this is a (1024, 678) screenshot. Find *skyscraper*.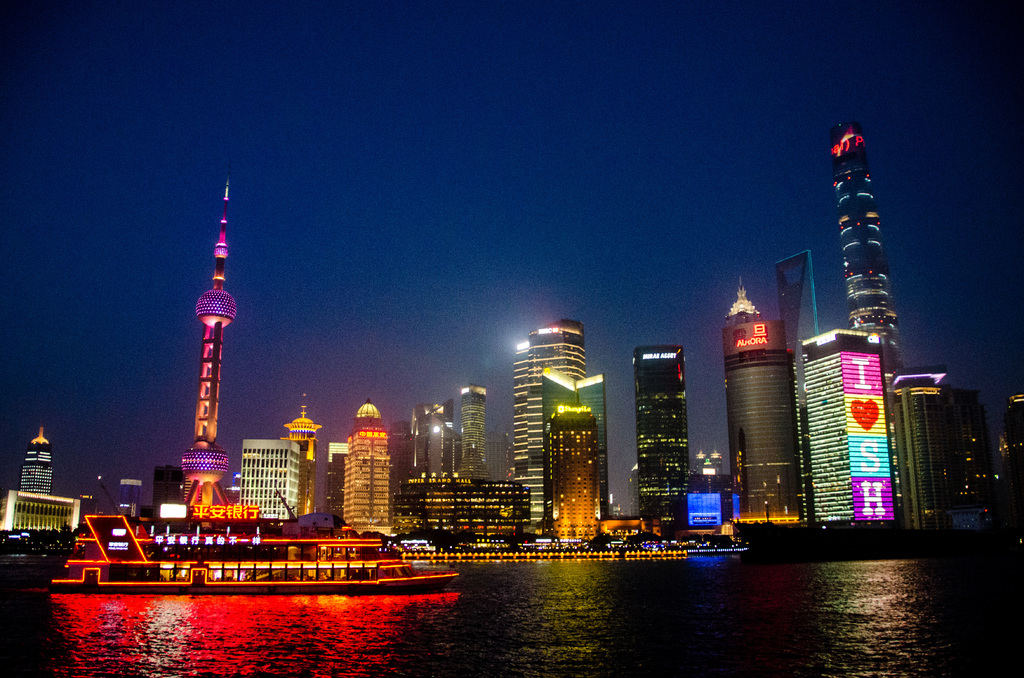
Bounding box: (636,344,686,537).
